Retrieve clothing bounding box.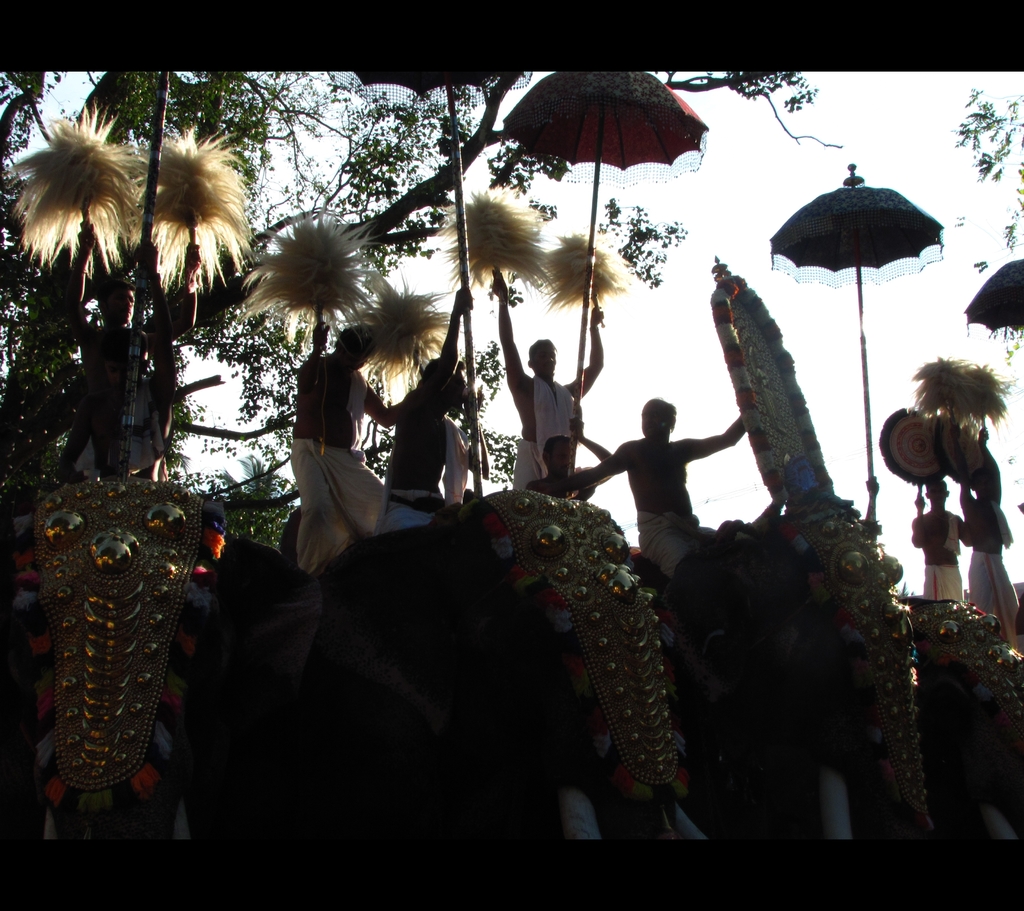
Bounding box: x1=404 y1=398 x2=463 y2=521.
